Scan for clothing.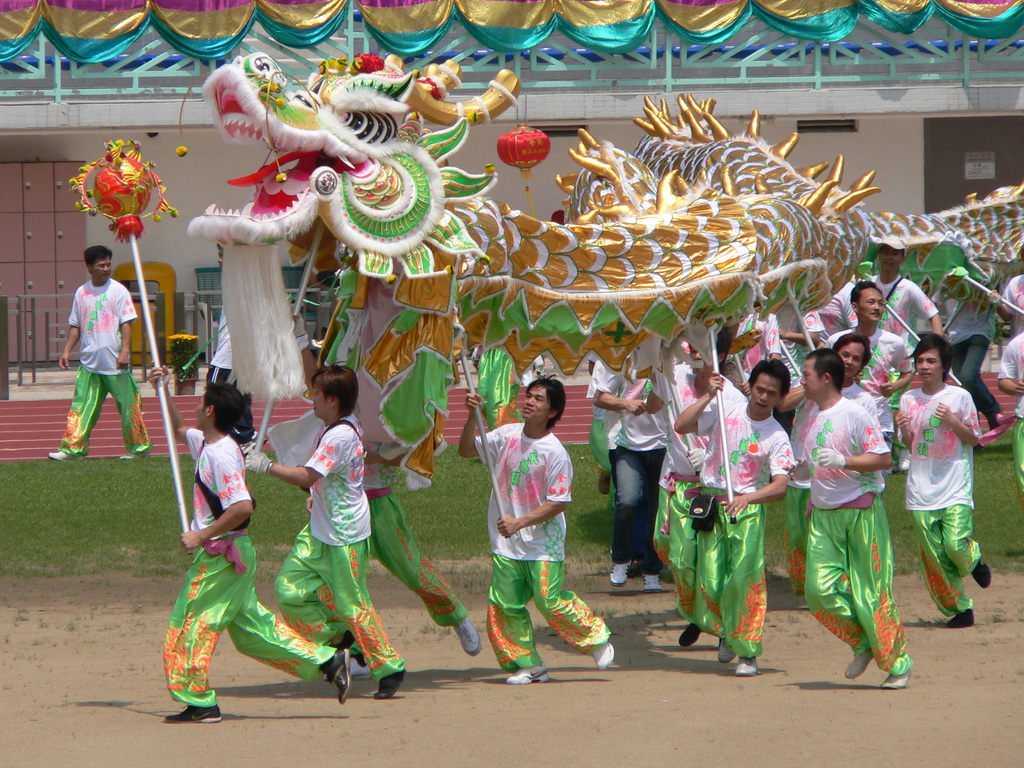
Scan result: {"left": 889, "top": 383, "right": 986, "bottom": 620}.
